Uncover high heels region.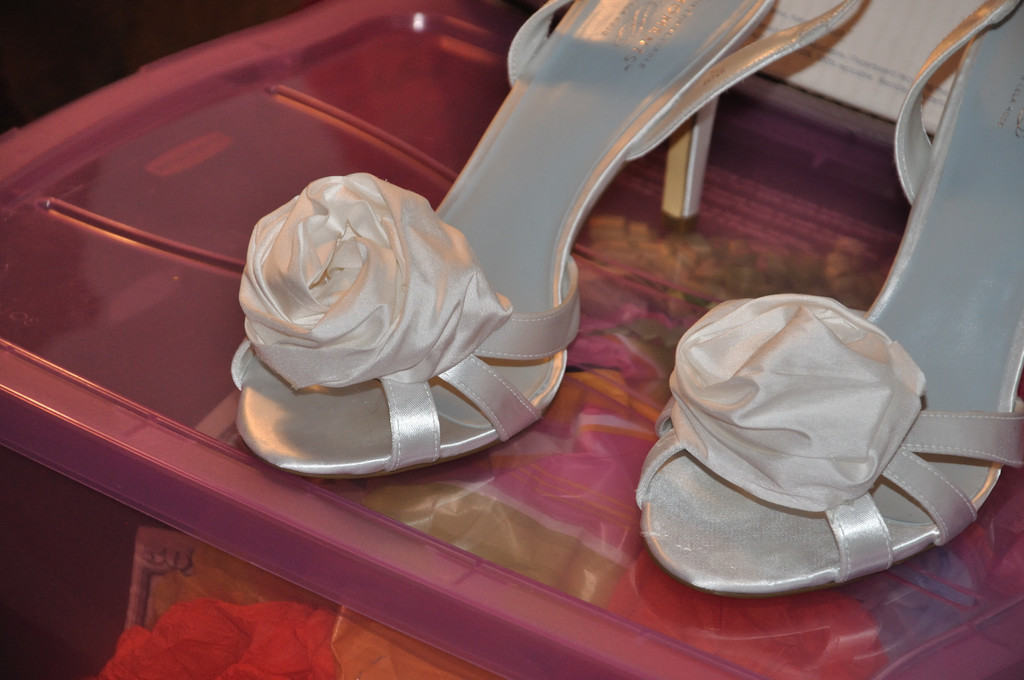
Uncovered: (227,0,856,487).
